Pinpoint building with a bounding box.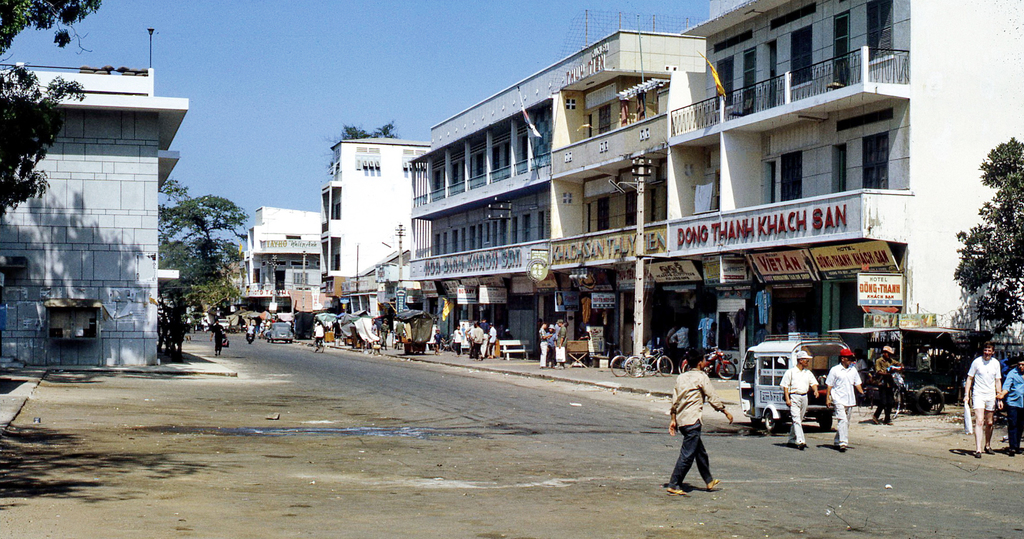
(left=0, top=68, right=191, bottom=368).
